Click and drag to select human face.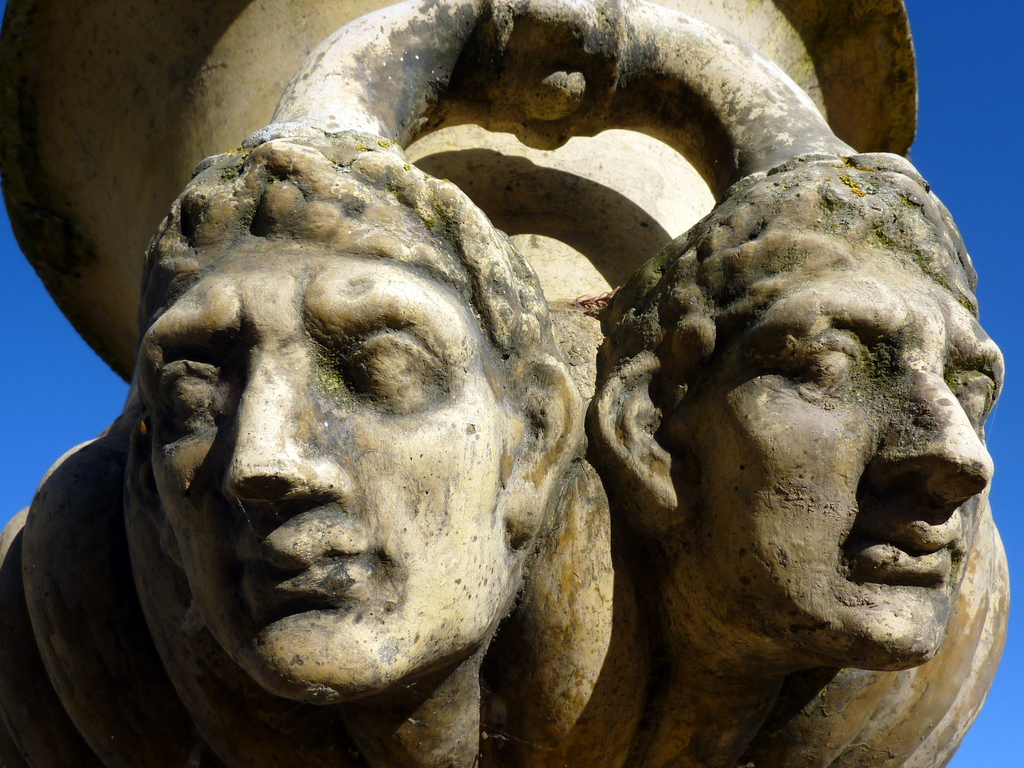
Selection: Rect(685, 250, 1004, 663).
